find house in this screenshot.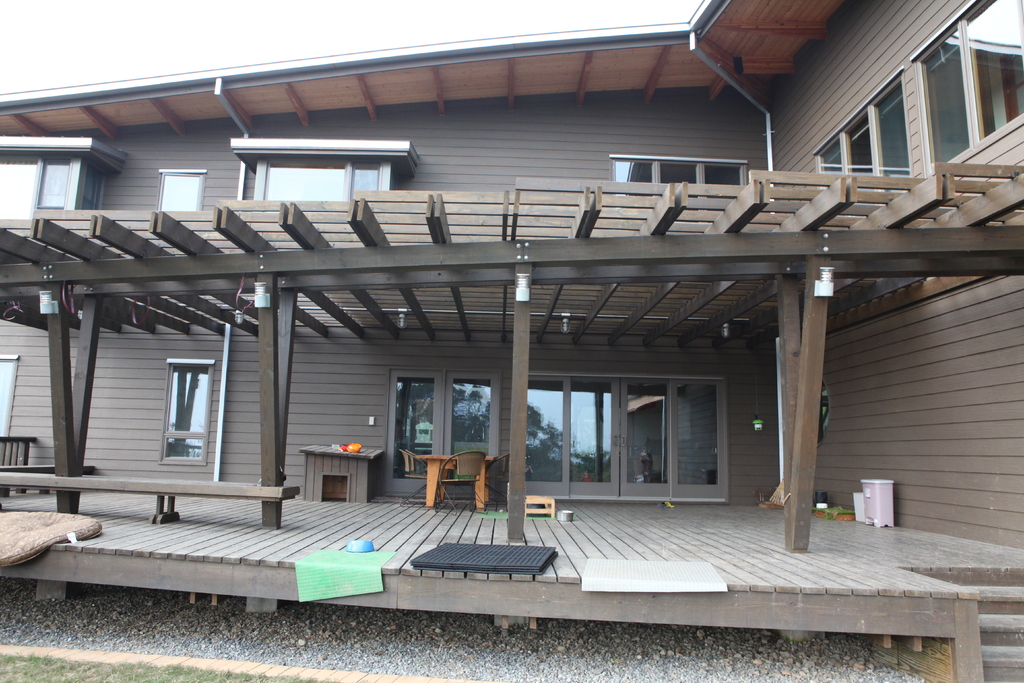
The bounding box for house is 0 0 1023 682.
